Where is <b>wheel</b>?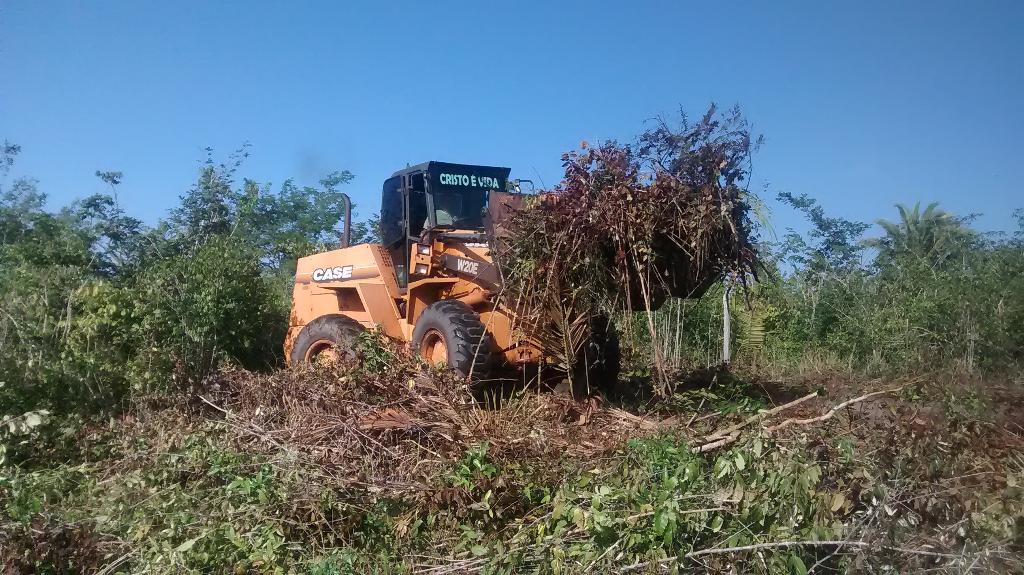
box(293, 312, 368, 369).
